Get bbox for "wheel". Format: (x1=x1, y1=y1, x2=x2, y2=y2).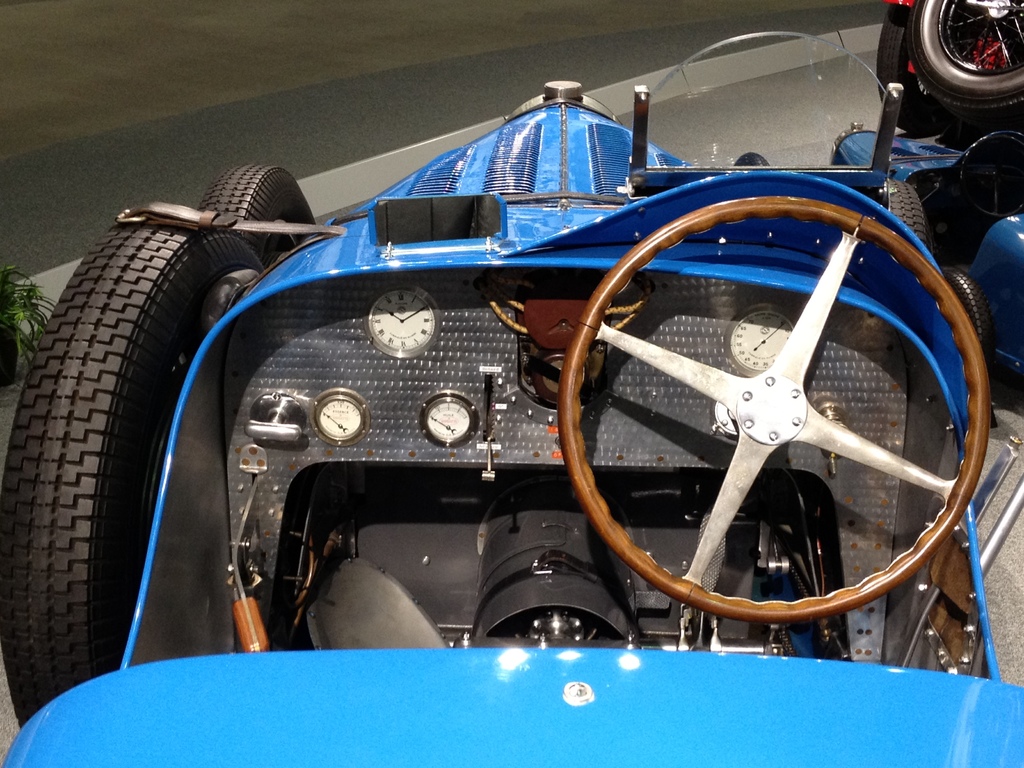
(x1=0, y1=223, x2=263, y2=728).
